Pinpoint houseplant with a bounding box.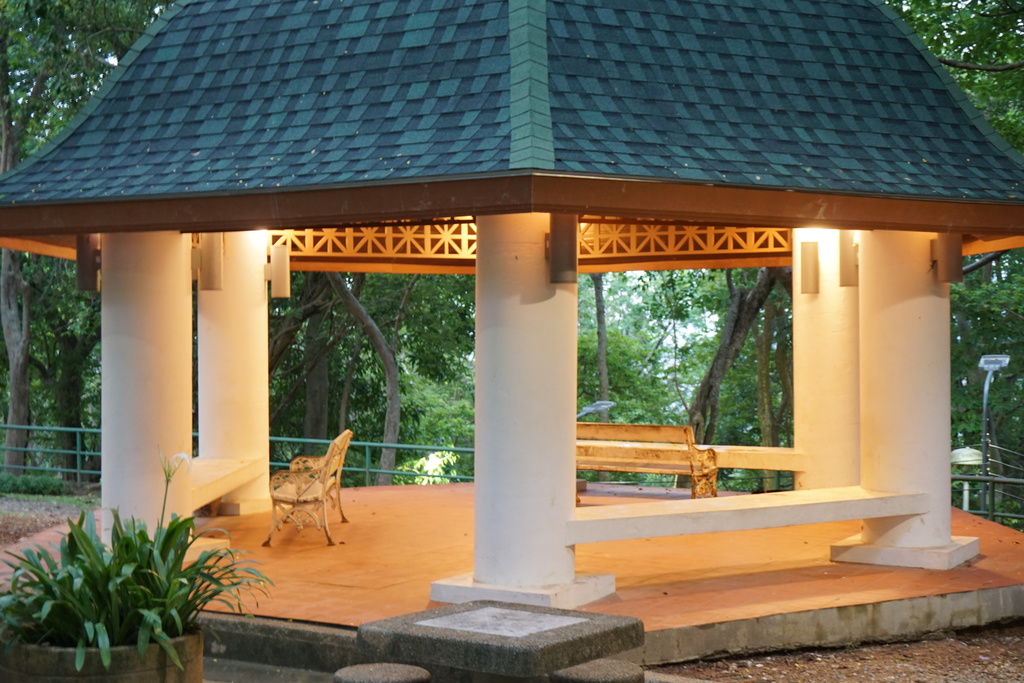
{"x1": 0, "y1": 438, "x2": 277, "y2": 682}.
